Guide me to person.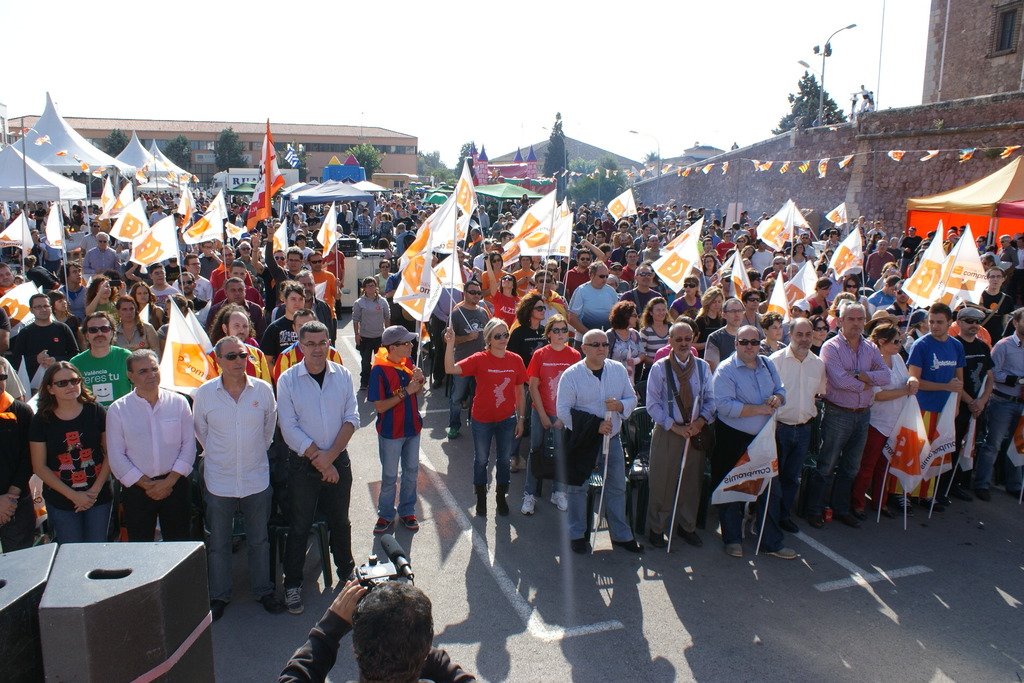
Guidance: (541,258,566,300).
